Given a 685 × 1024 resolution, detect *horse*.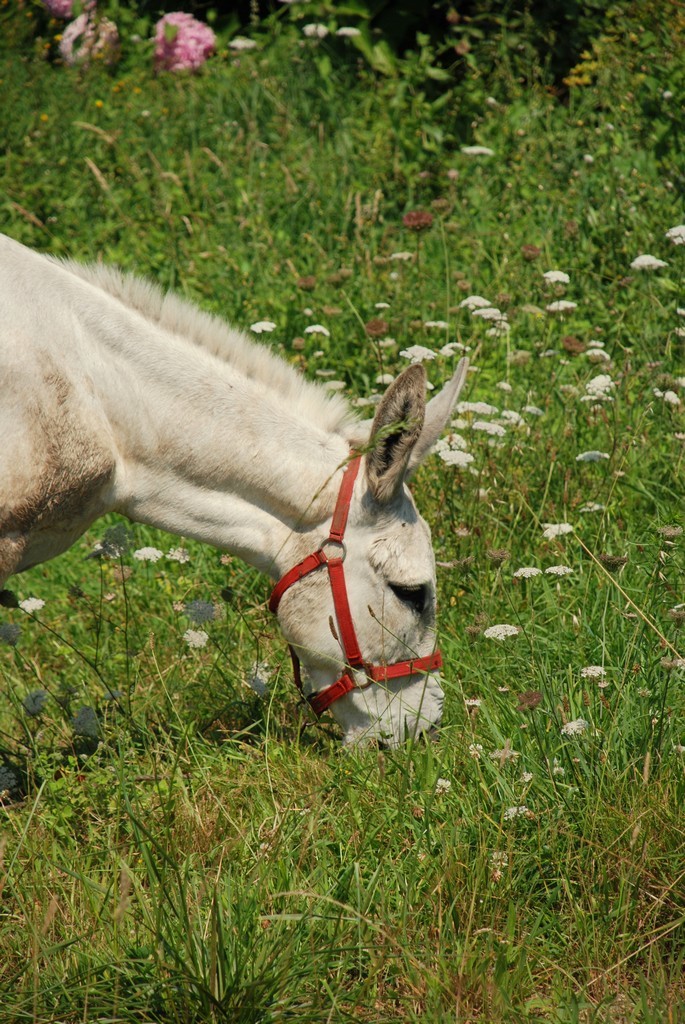
bbox=(0, 230, 471, 751).
